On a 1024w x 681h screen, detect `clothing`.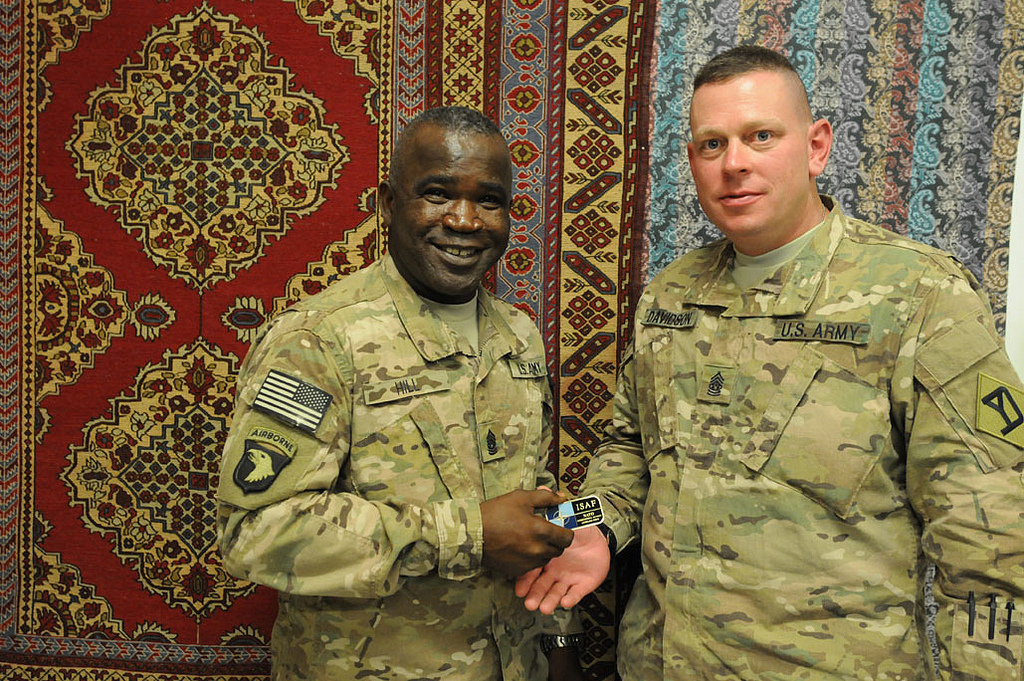
bbox=(222, 247, 558, 680).
